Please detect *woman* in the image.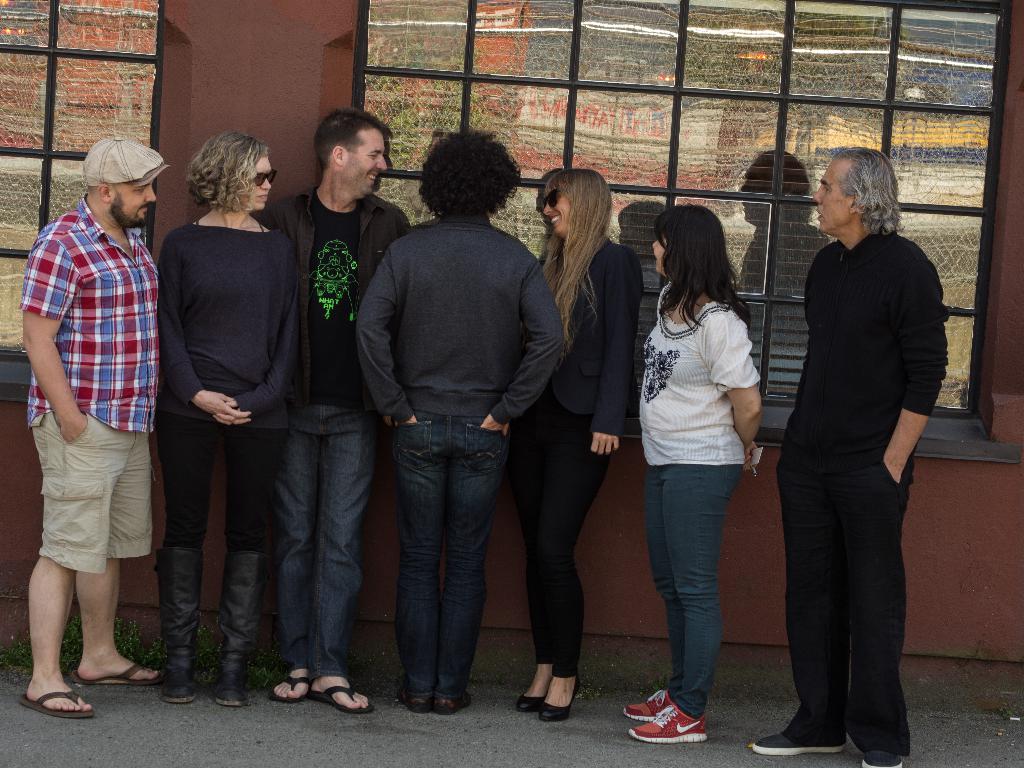
[493,168,644,742].
